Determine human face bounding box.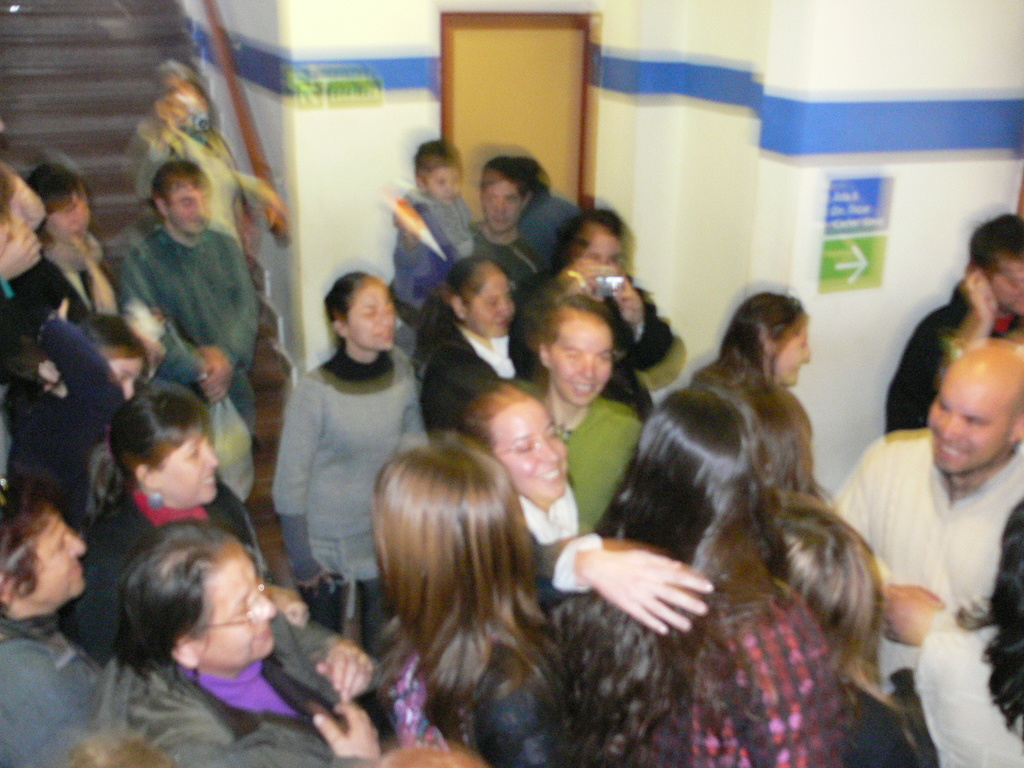
Determined: bbox=[163, 428, 218, 506].
